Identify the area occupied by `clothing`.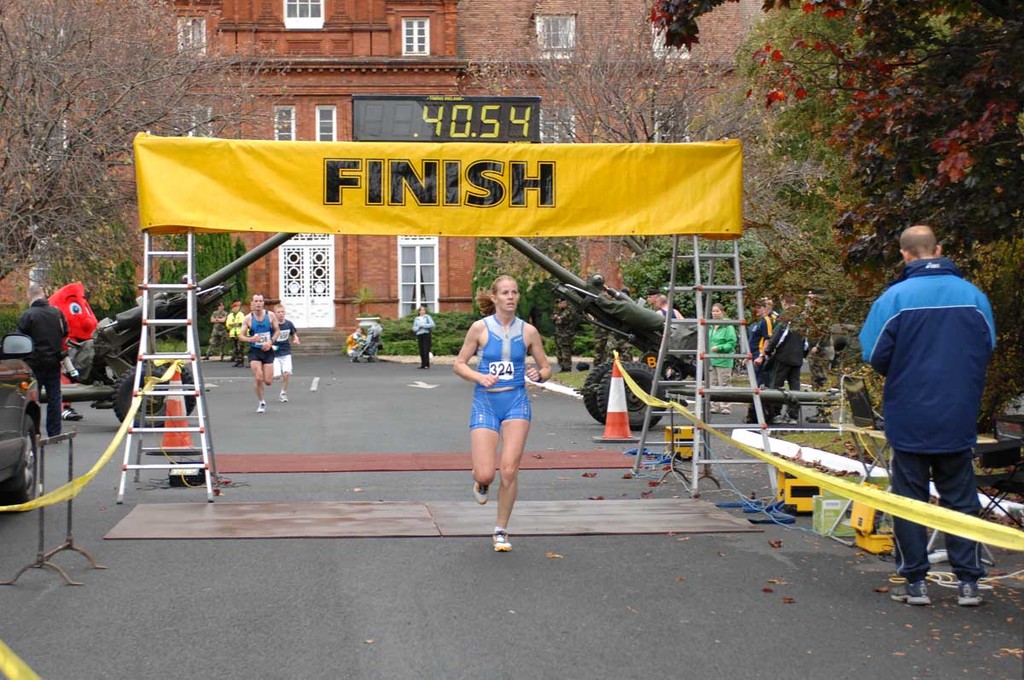
Area: bbox(209, 307, 225, 346).
